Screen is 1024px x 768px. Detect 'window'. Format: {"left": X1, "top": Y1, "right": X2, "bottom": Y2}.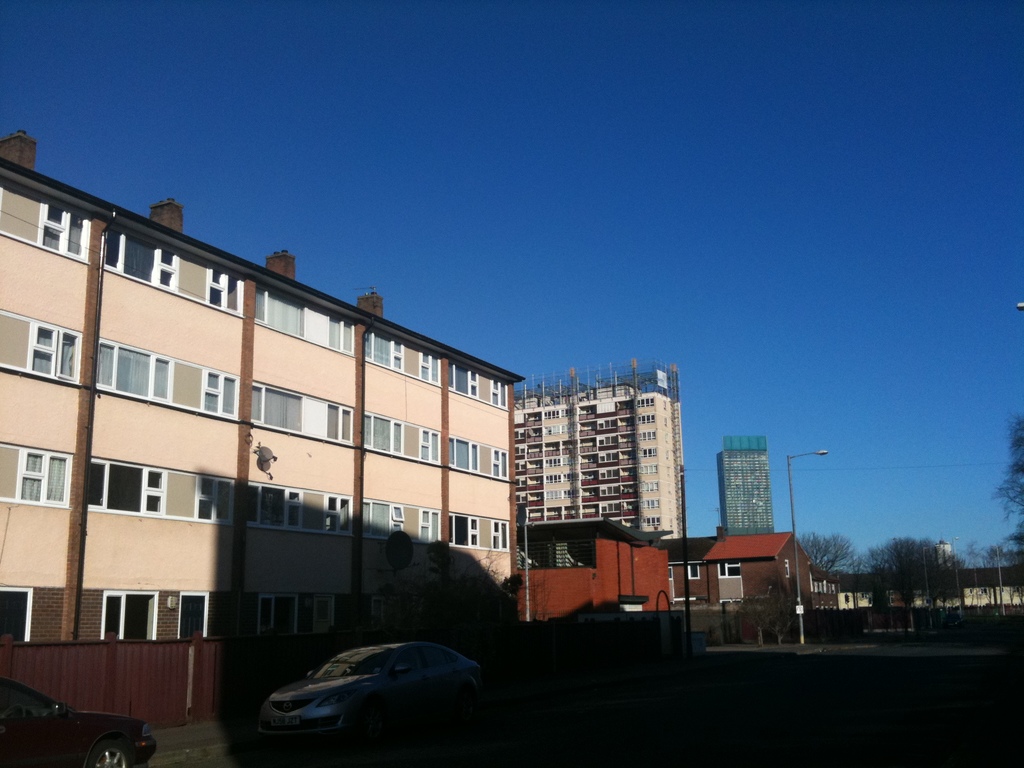
{"left": 689, "top": 564, "right": 701, "bottom": 578}.
